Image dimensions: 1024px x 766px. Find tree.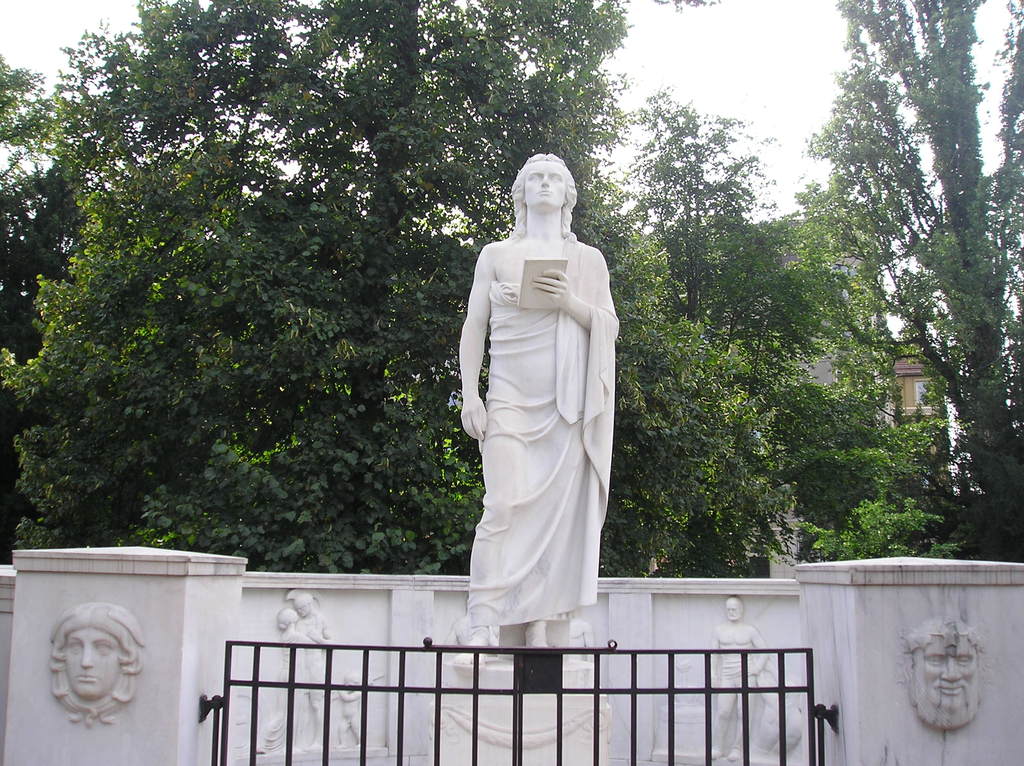
bbox=[0, 58, 100, 568].
